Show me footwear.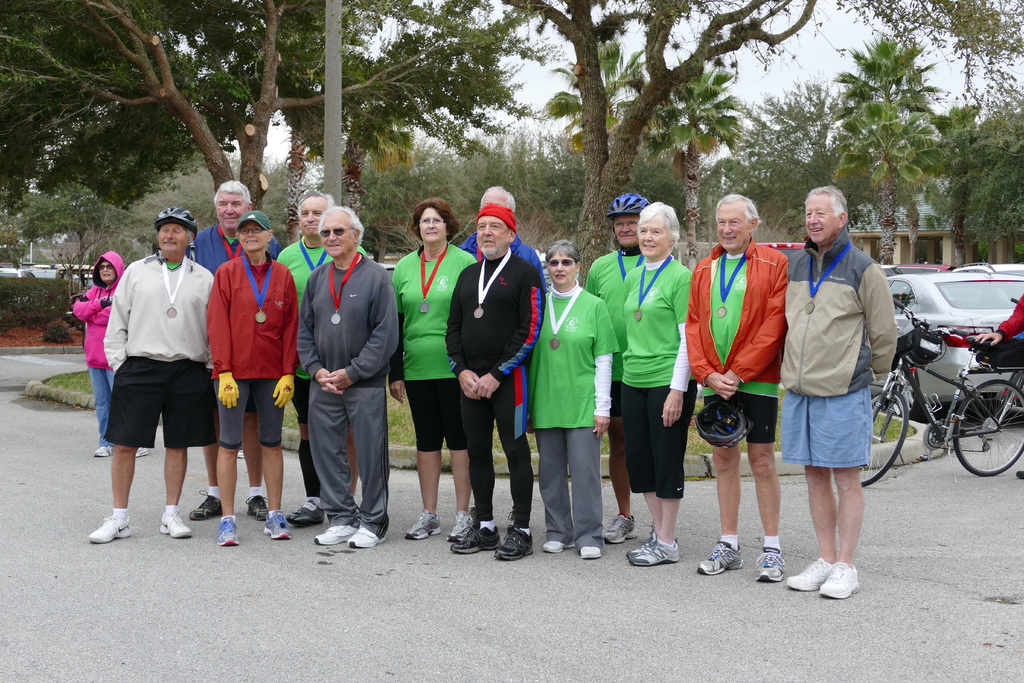
footwear is here: box=[448, 527, 496, 557].
